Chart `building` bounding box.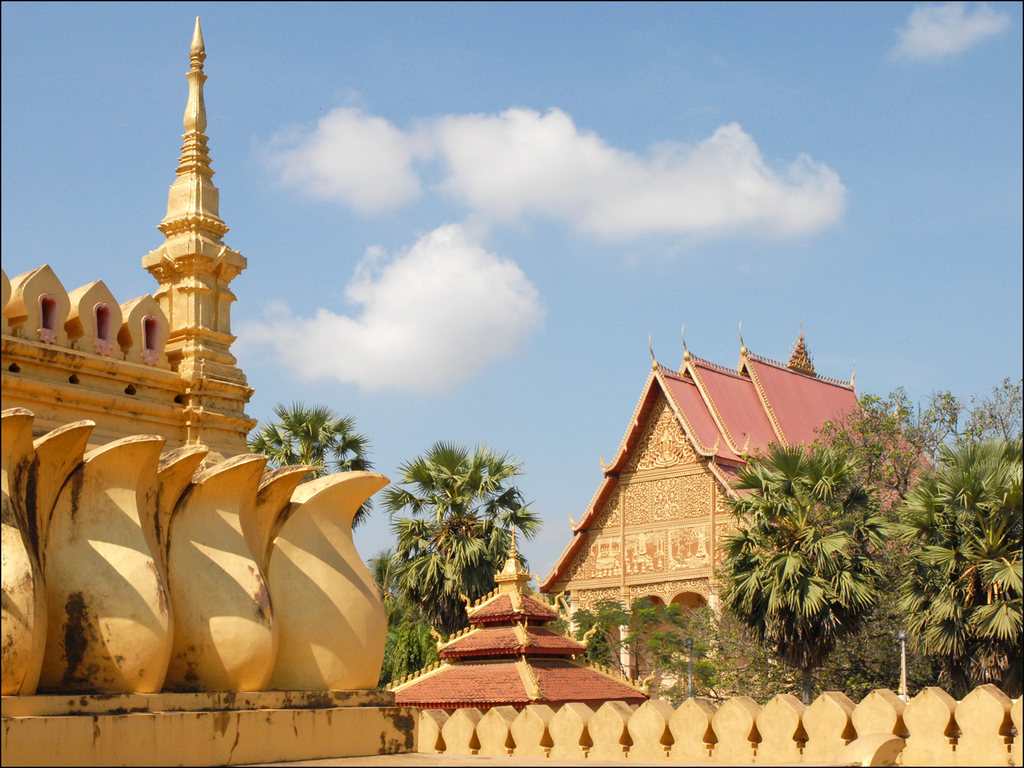
Charted: bbox=[380, 528, 653, 712].
